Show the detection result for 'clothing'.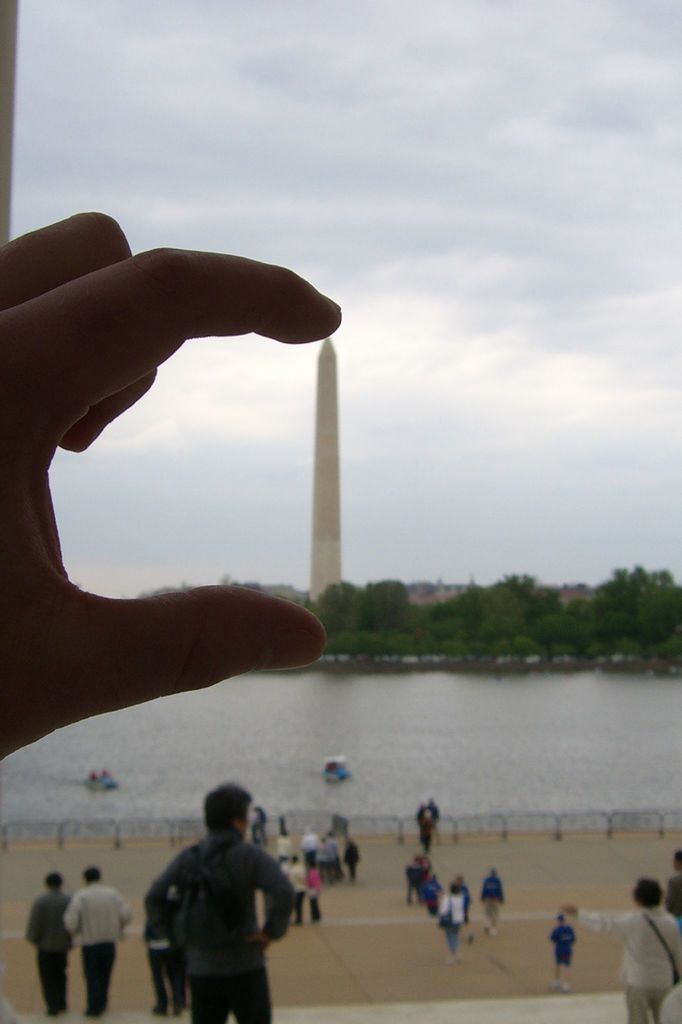
left=551, top=929, right=576, bottom=972.
